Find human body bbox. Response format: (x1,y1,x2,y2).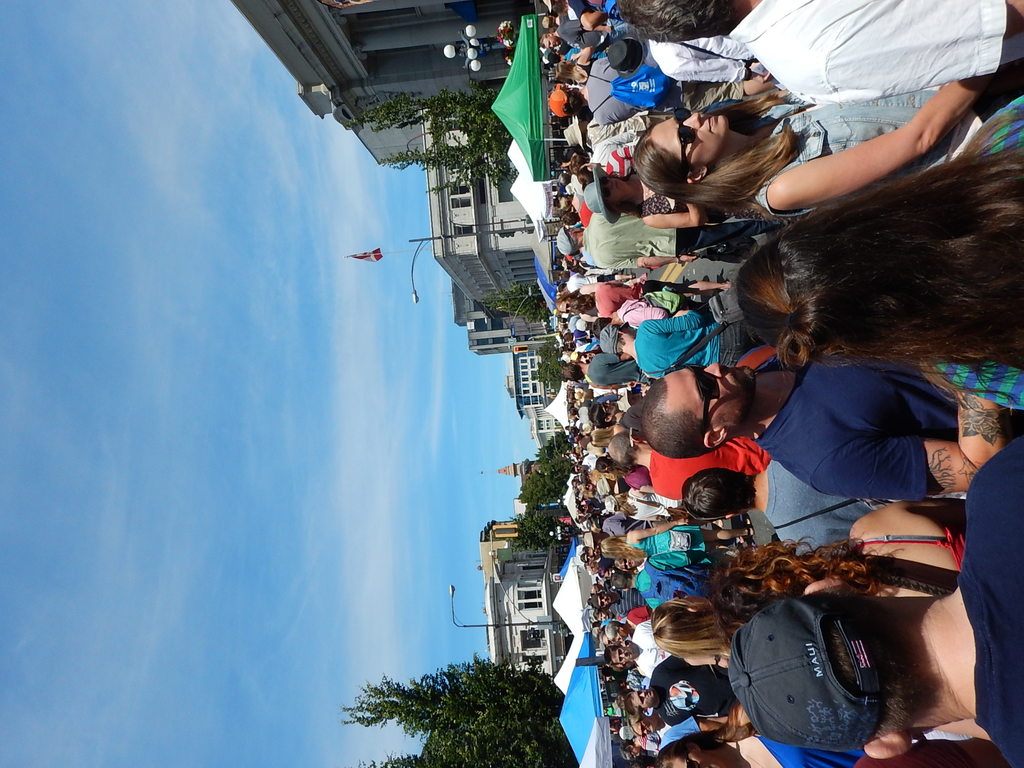
(589,284,720,334).
